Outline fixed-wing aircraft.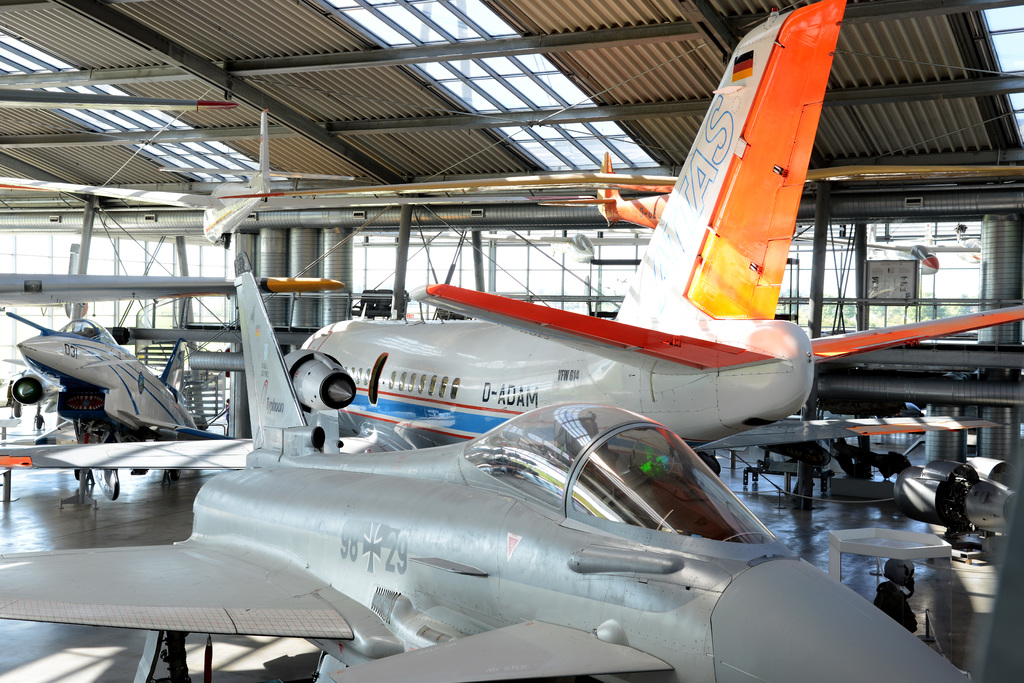
Outline: x1=299 y1=0 x2=1020 y2=478.
